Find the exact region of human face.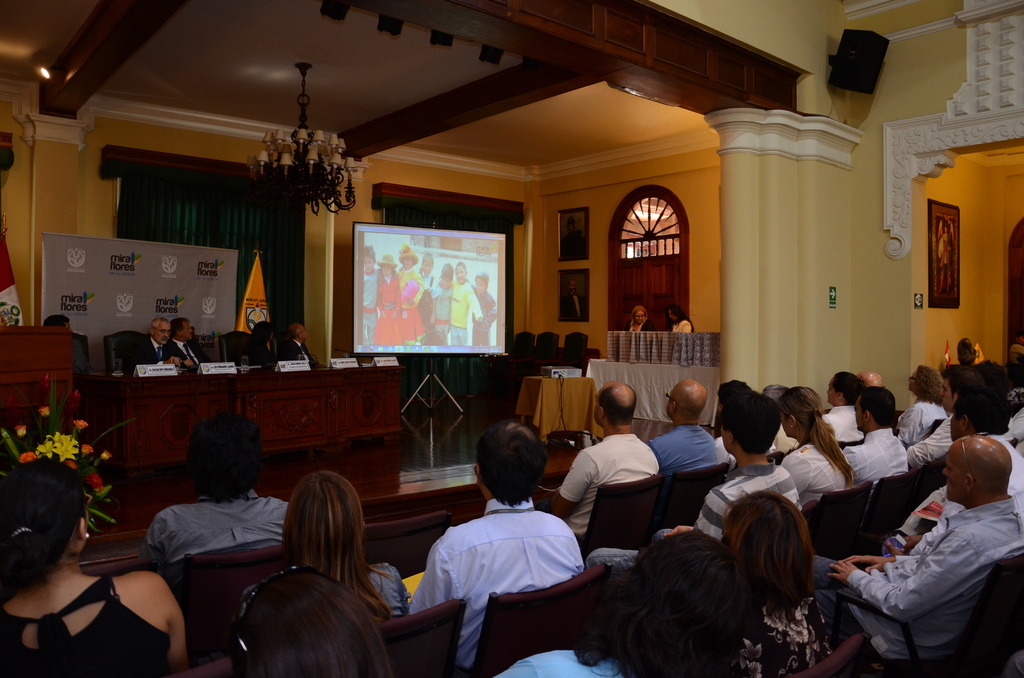
Exact region: box=[456, 265, 465, 282].
